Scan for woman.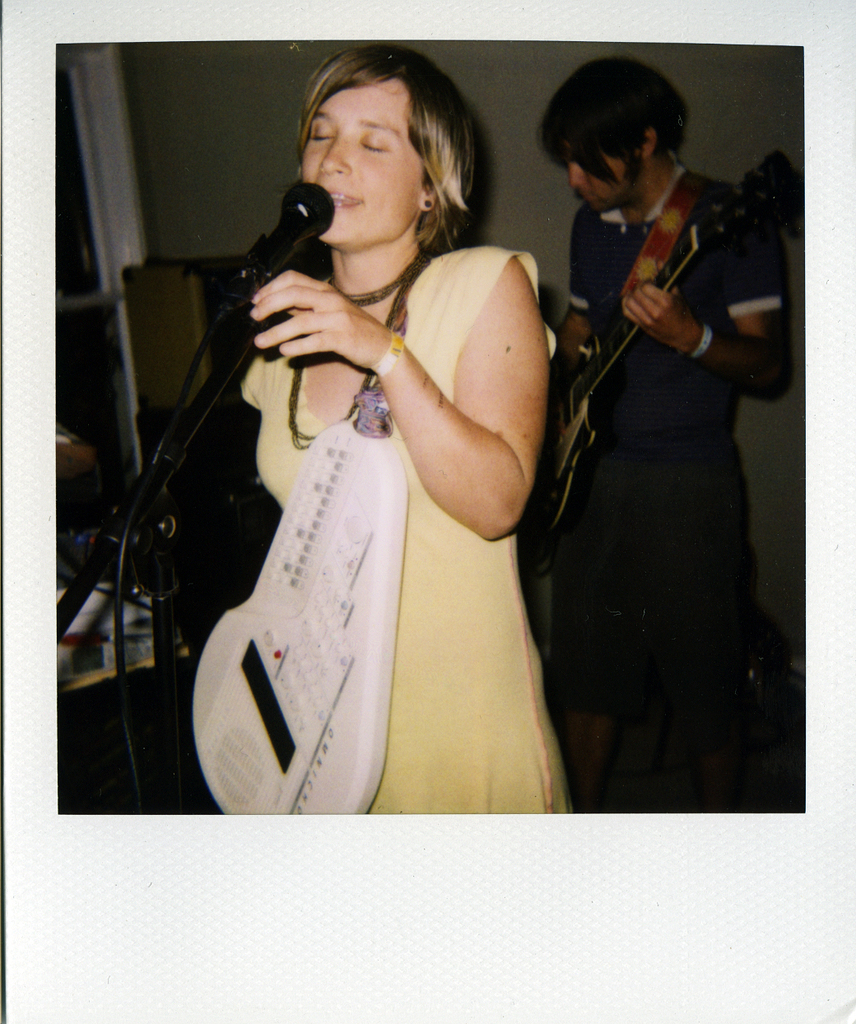
Scan result: {"left": 157, "top": 71, "right": 607, "bottom": 830}.
